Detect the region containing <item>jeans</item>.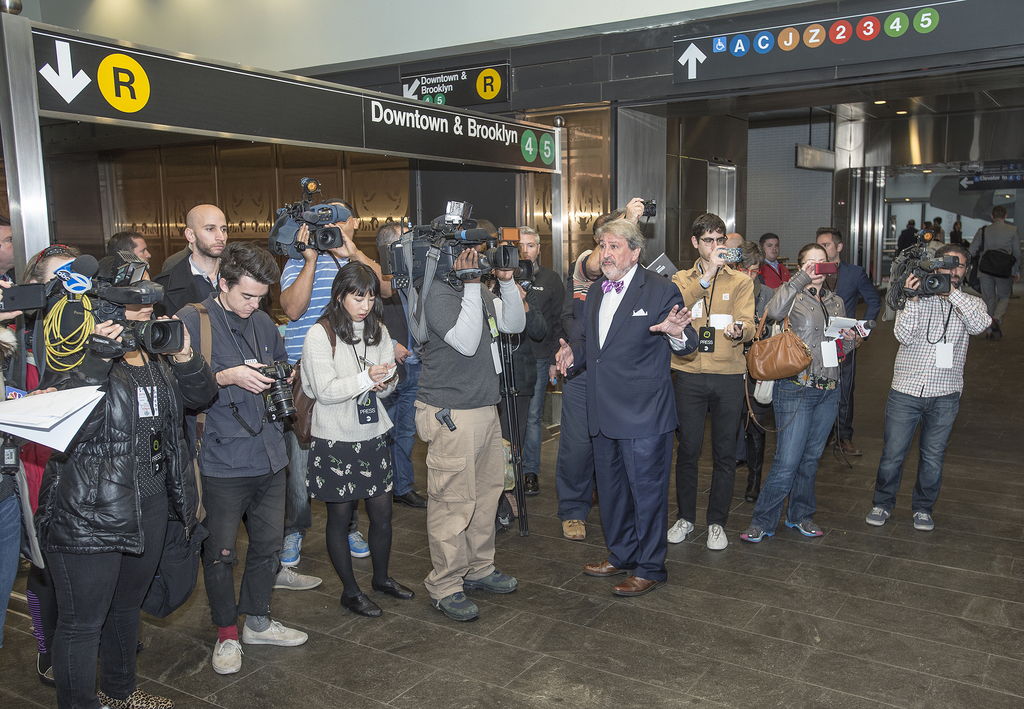
287/428/308/530.
